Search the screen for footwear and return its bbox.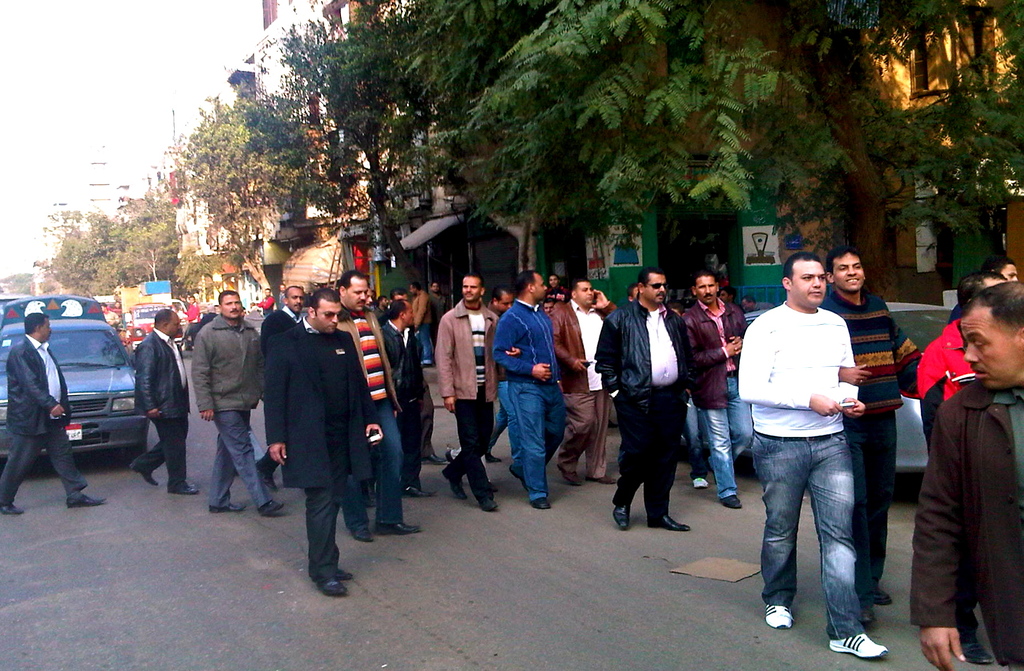
Found: crop(257, 500, 283, 519).
